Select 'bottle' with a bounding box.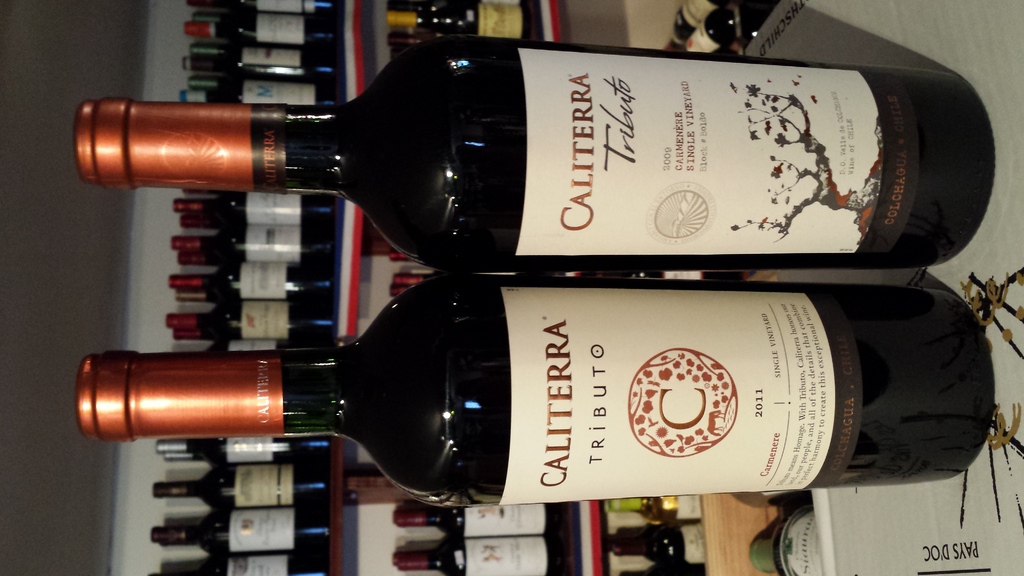
[left=606, top=497, right=703, bottom=523].
